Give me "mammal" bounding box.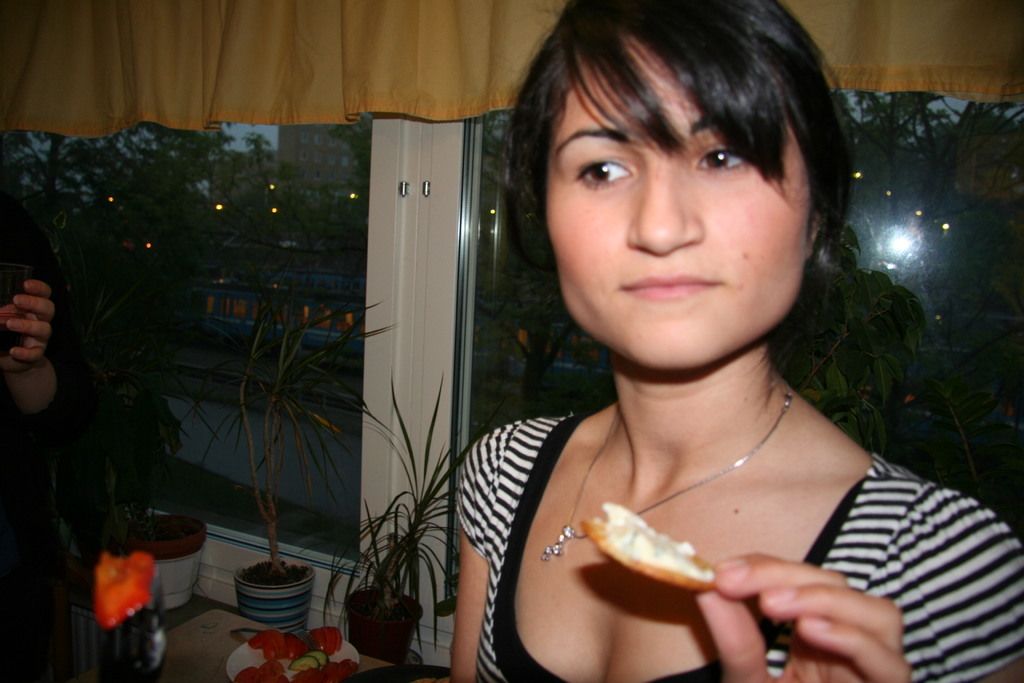
433 0 1023 682.
